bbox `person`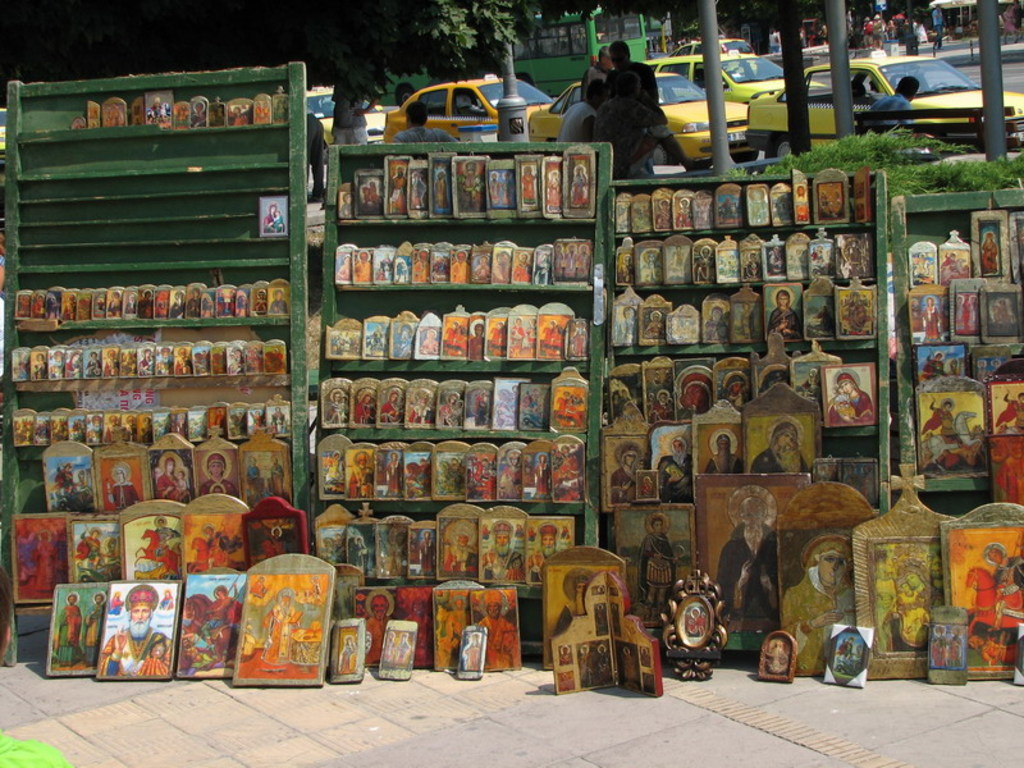
86:419:97:442
